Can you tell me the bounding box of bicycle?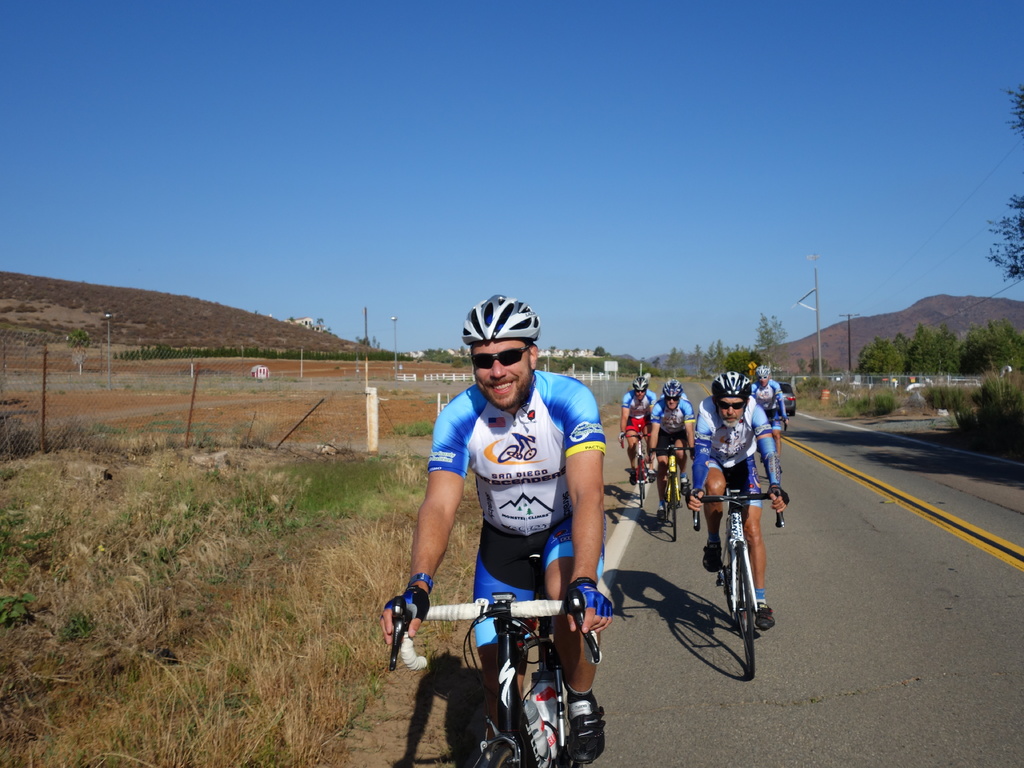
bbox=(420, 567, 620, 765).
